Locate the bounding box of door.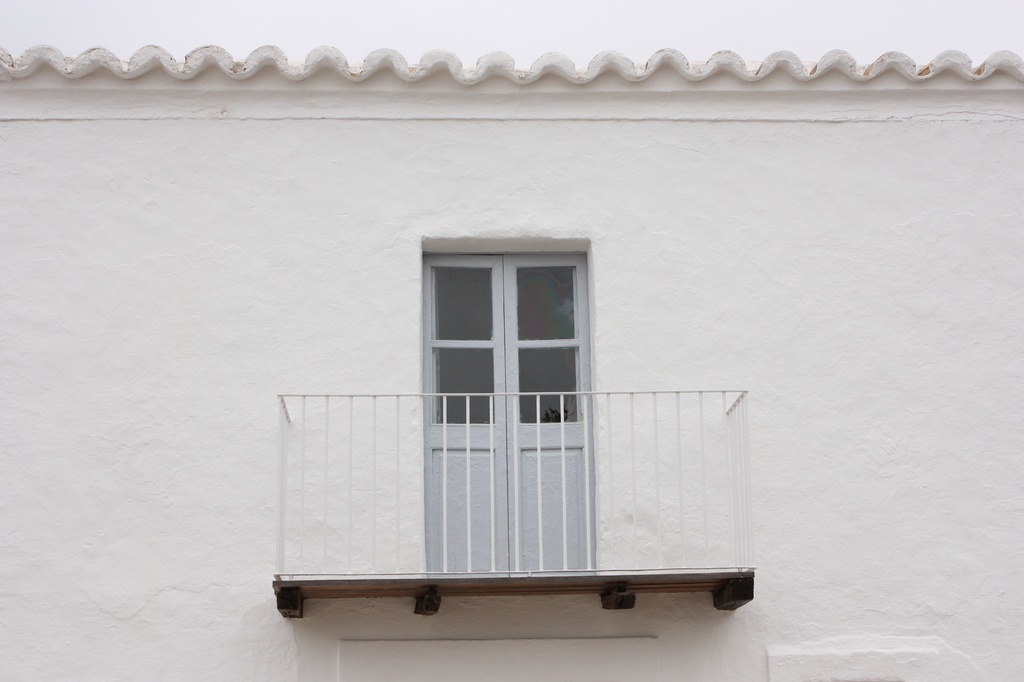
Bounding box: x1=433, y1=259, x2=596, y2=551.
